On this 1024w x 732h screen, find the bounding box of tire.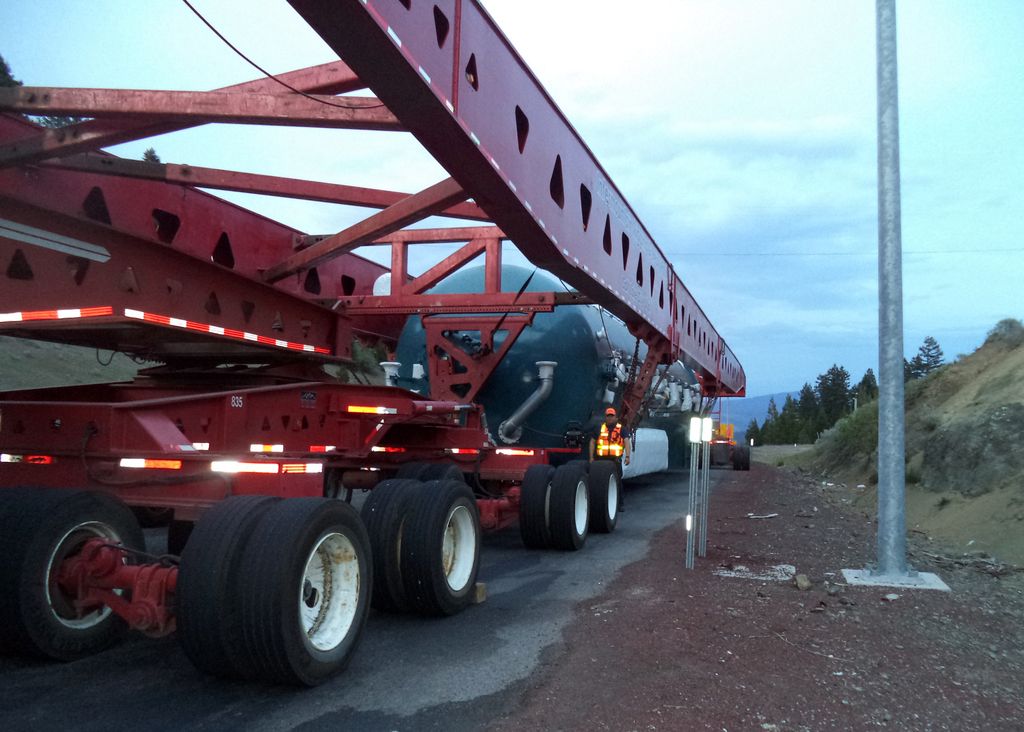
Bounding box: BBox(174, 495, 274, 676).
